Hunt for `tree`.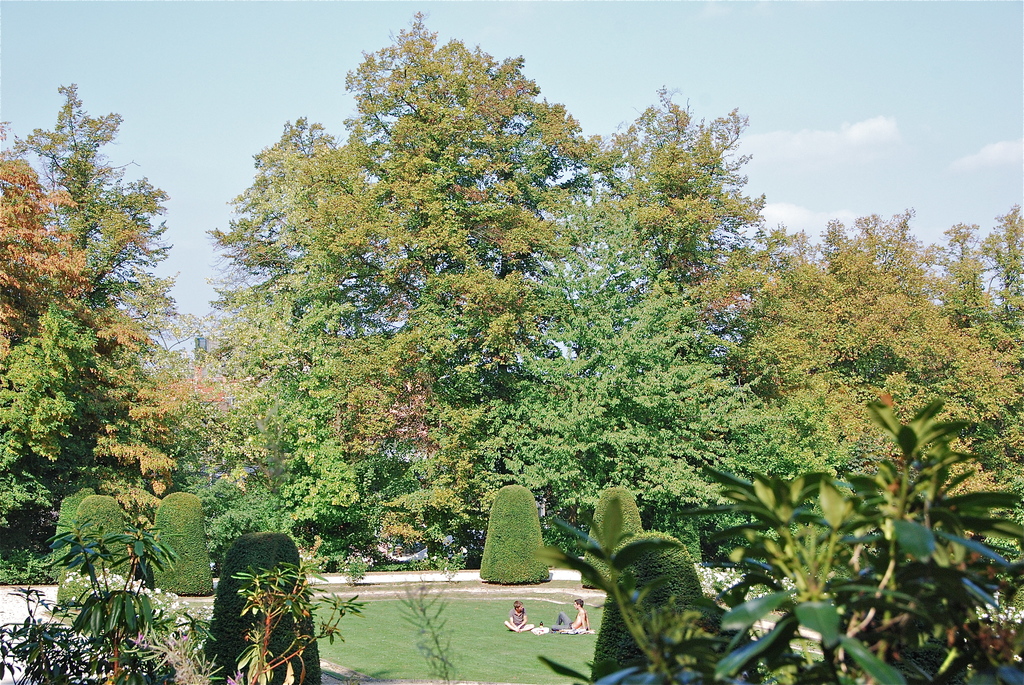
Hunted down at locate(51, 484, 104, 576).
